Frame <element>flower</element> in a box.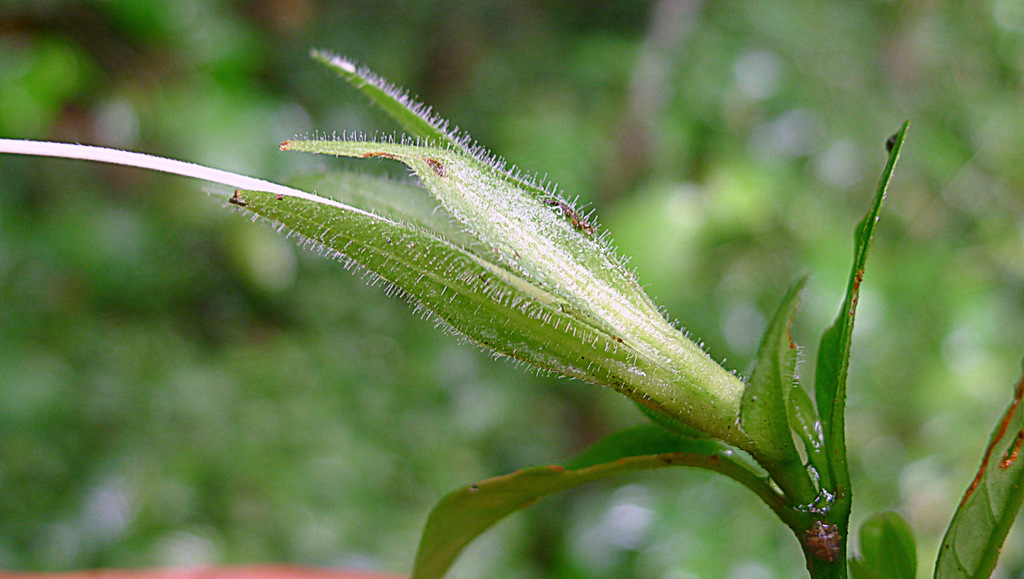
(0,41,781,472).
